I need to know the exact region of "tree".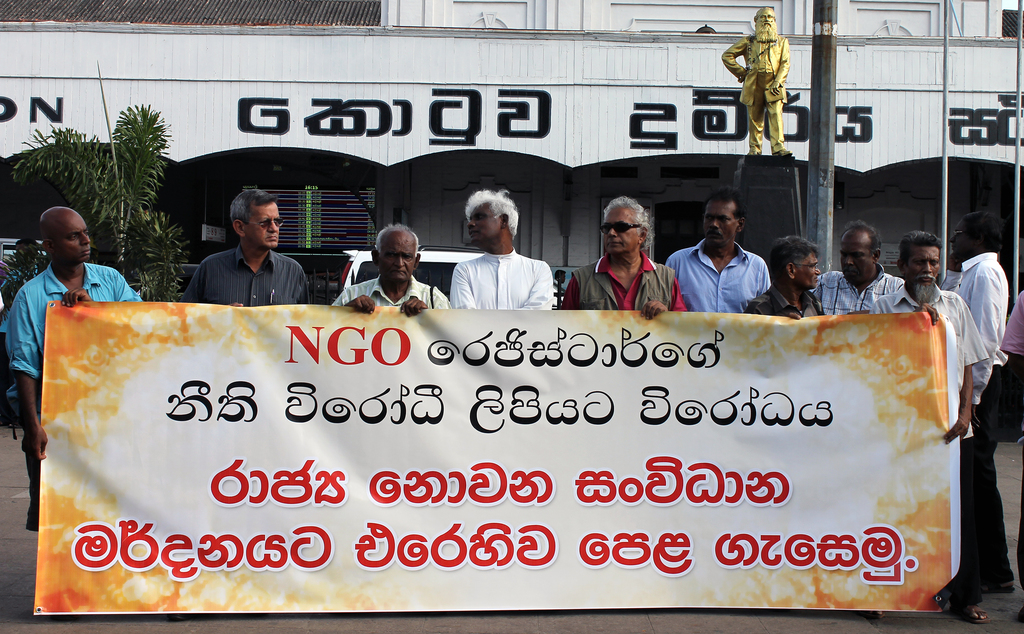
Region: region(0, 111, 184, 349).
